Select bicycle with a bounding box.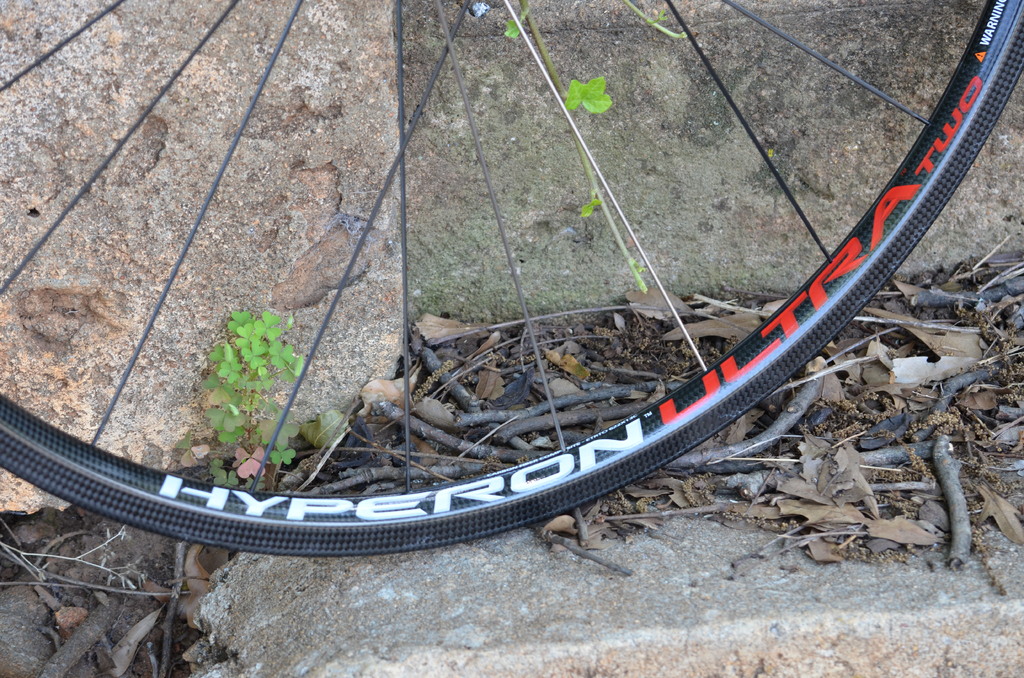
0/0/1023/565.
